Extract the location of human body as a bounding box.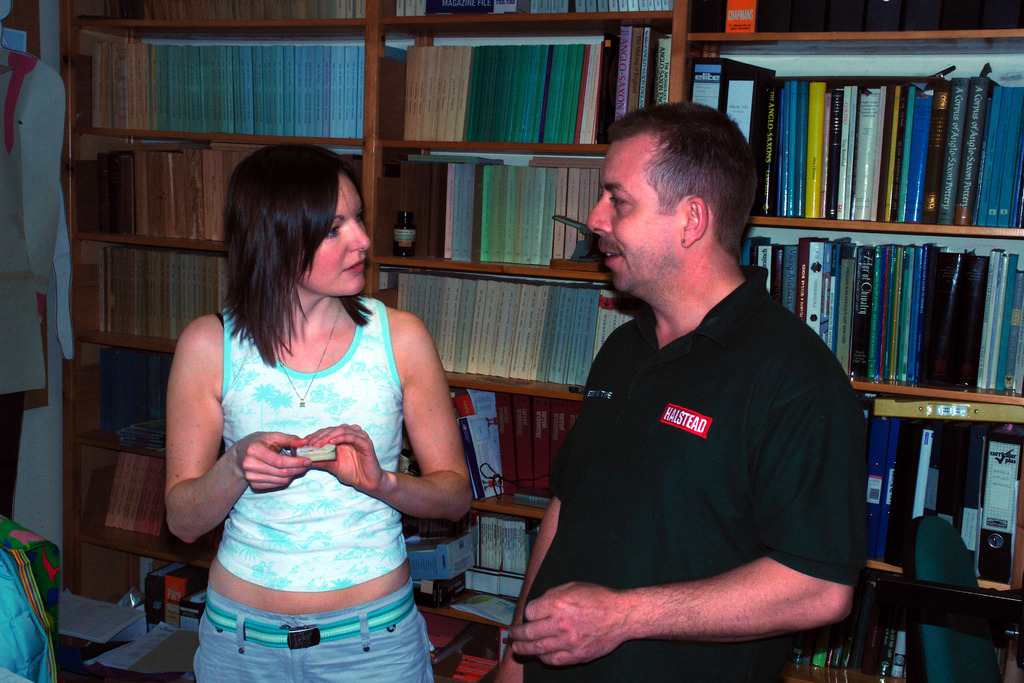
[left=170, top=295, right=474, bottom=682].
